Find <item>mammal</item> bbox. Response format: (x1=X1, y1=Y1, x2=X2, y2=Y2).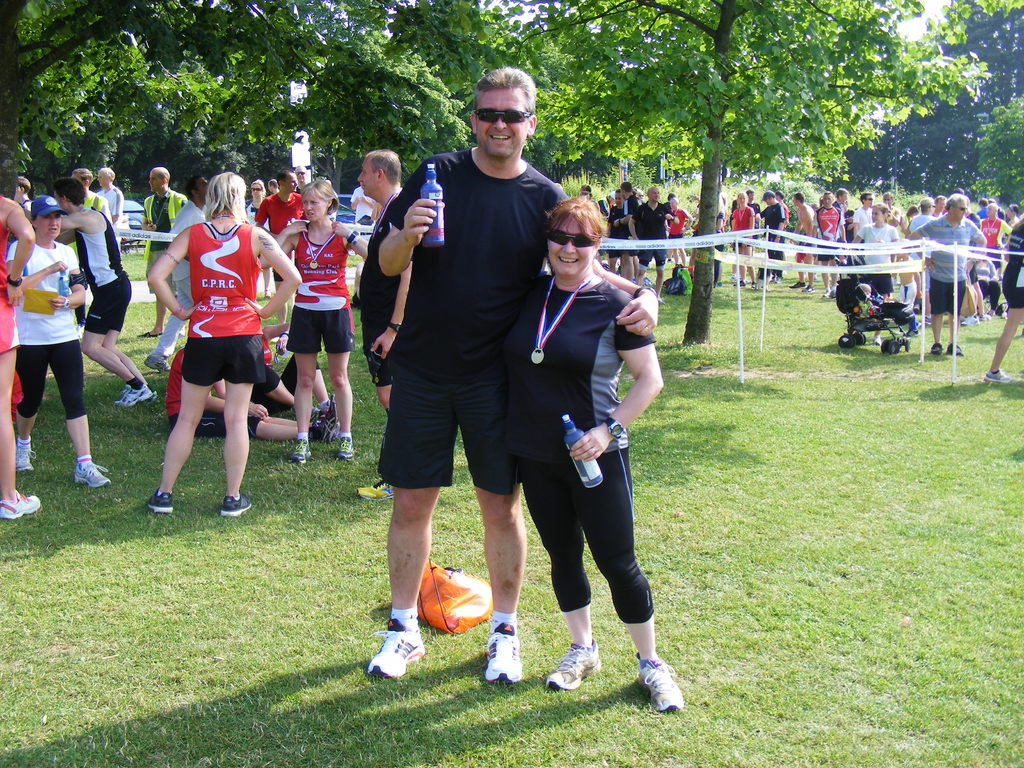
(x1=972, y1=197, x2=985, y2=221).
